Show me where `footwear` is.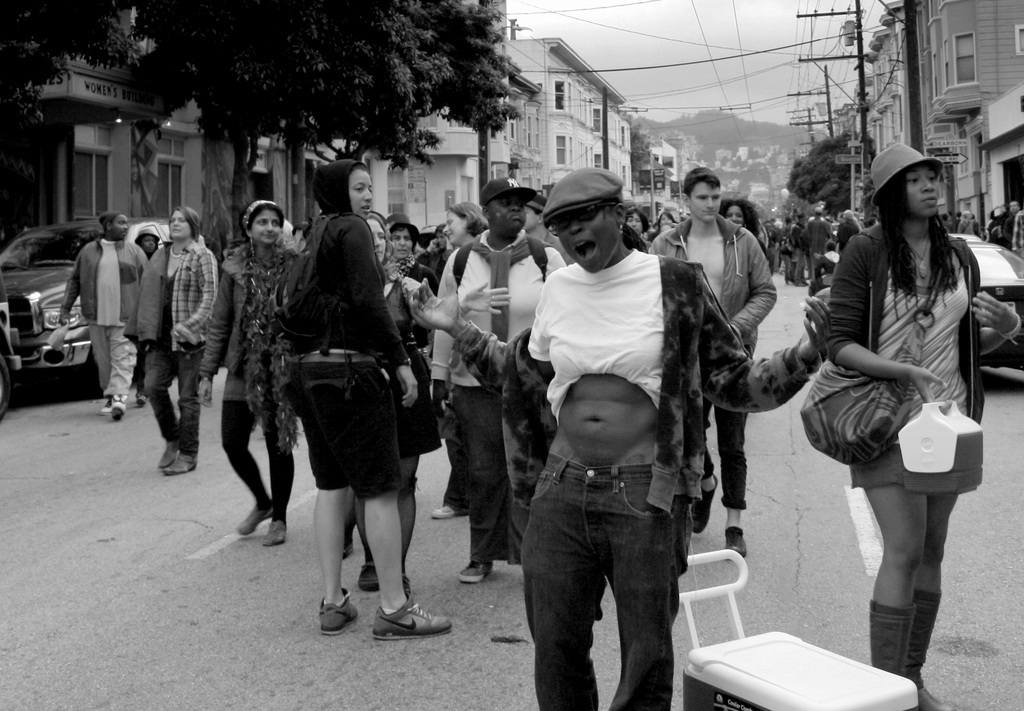
`footwear` is at crop(359, 560, 378, 592).
